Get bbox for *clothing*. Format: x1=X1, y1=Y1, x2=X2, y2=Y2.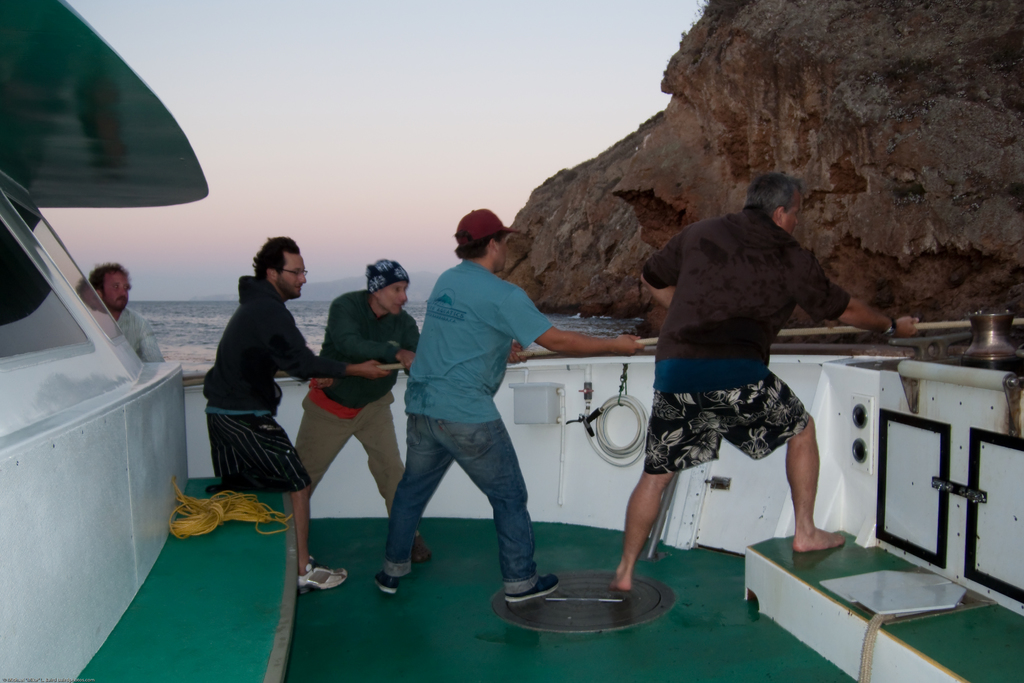
x1=203, y1=278, x2=348, y2=493.
